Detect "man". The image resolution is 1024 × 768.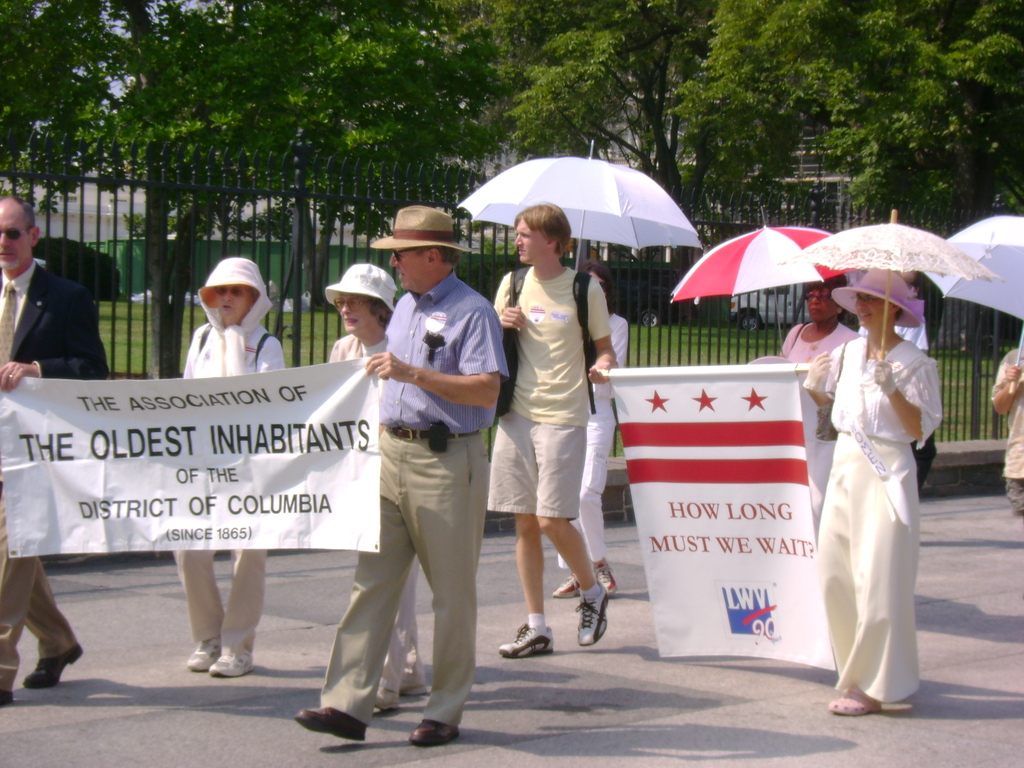
<bbox>314, 216, 511, 734</bbox>.
